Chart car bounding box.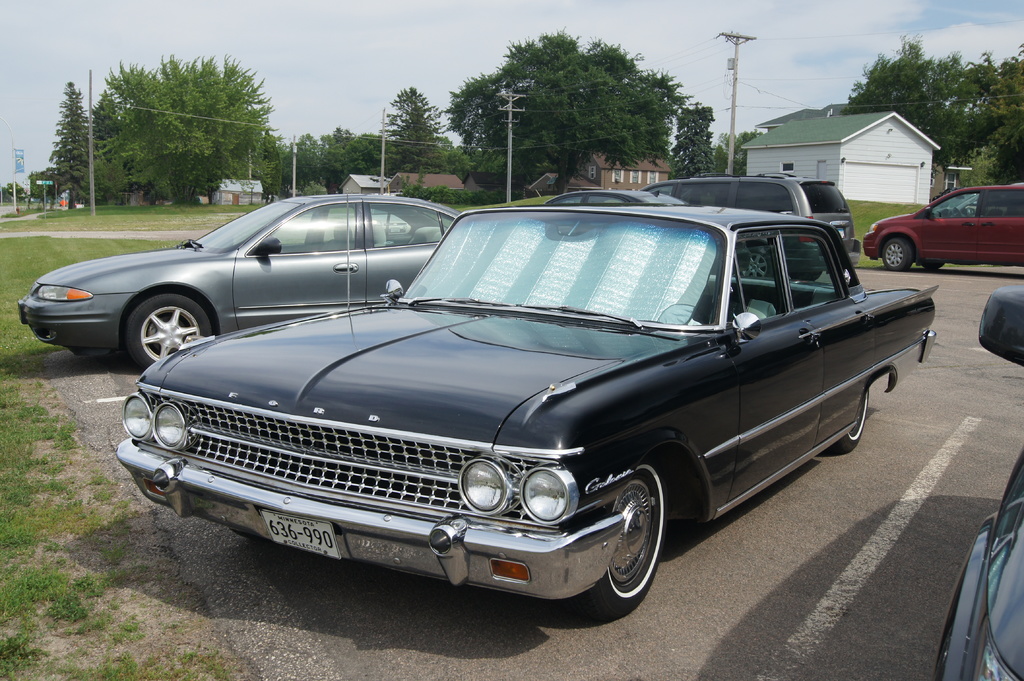
Charted: Rect(932, 285, 1023, 680).
